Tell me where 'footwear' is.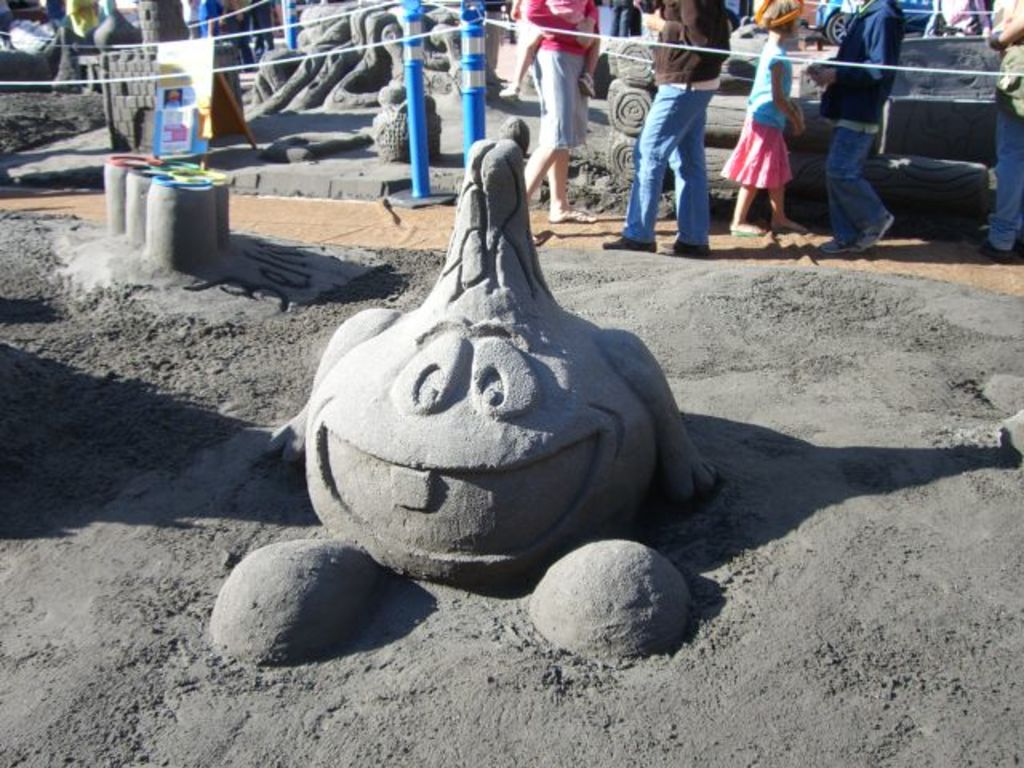
'footwear' is at 816:238:856:256.
